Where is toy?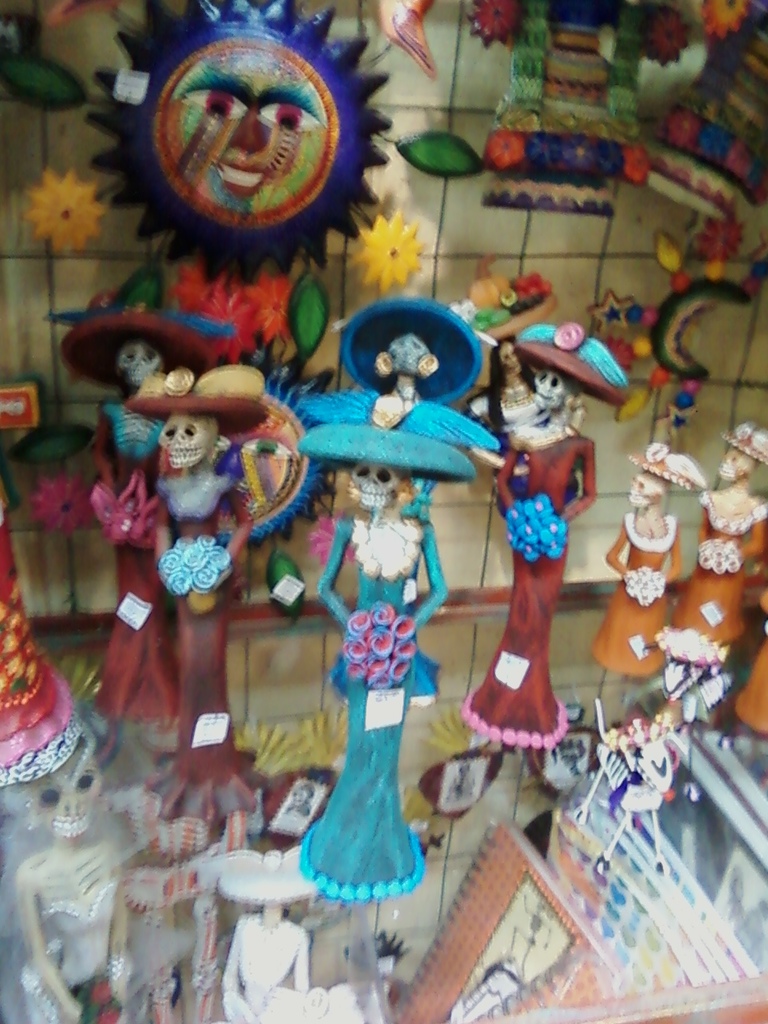
region(472, 339, 623, 748).
